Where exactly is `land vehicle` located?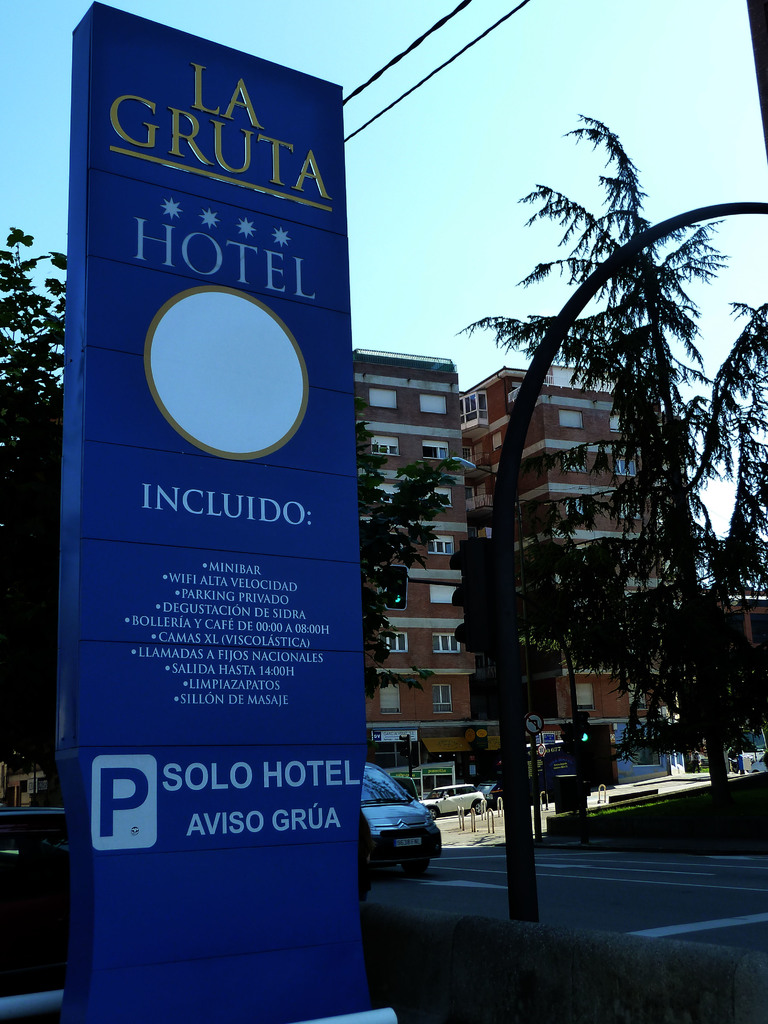
Its bounding box is bbox(357, 761, 438, 873).
